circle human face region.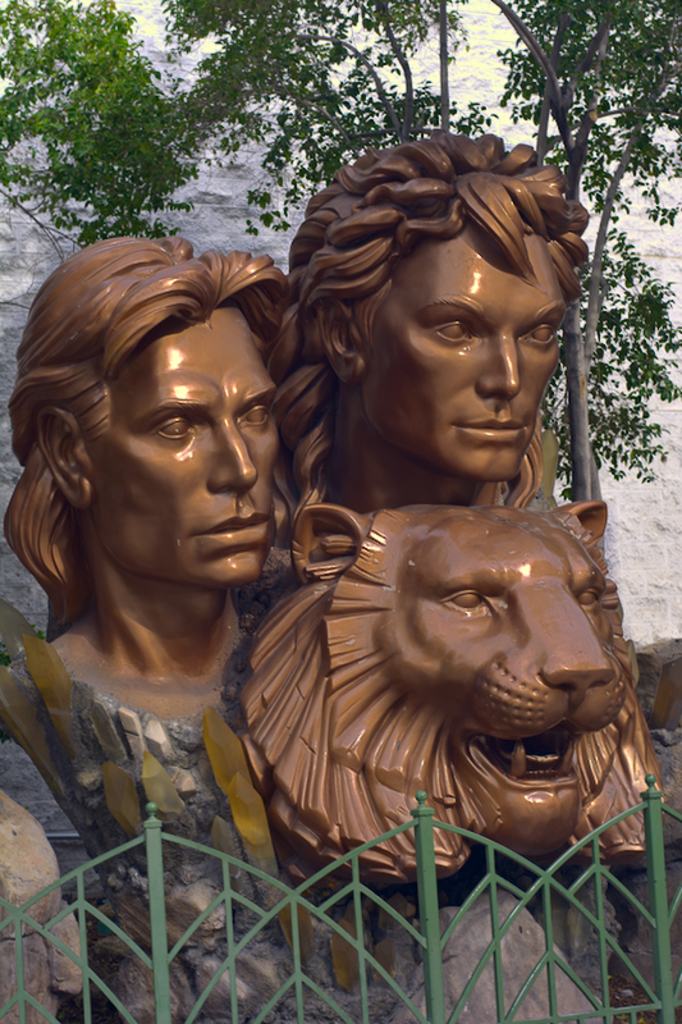
Region: pyautogui.locateOnScreen(87, 297, 282, 576).
